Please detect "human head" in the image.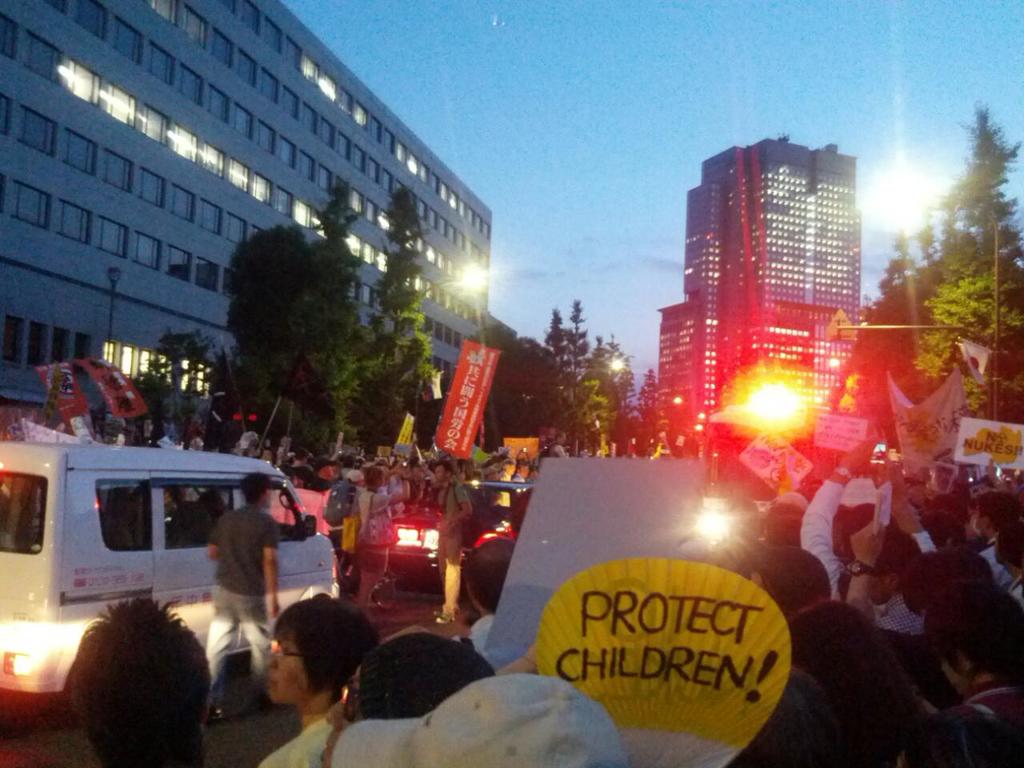
[898,551,992,622].
